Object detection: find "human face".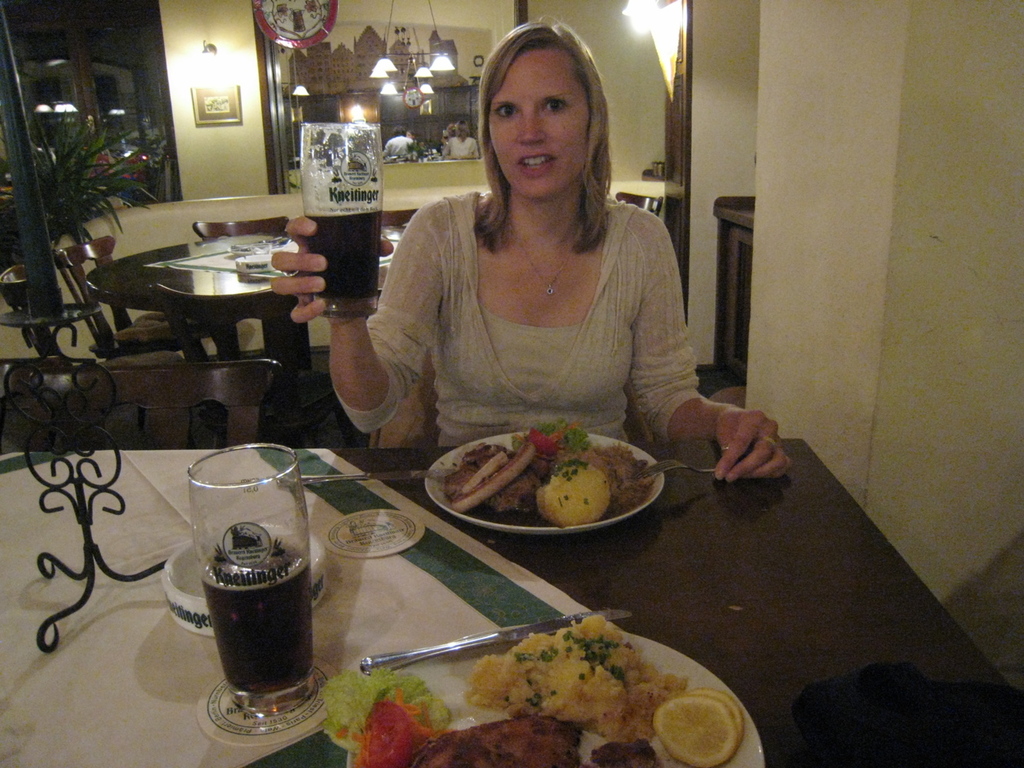
select_region(488, 45, 592, 196).
